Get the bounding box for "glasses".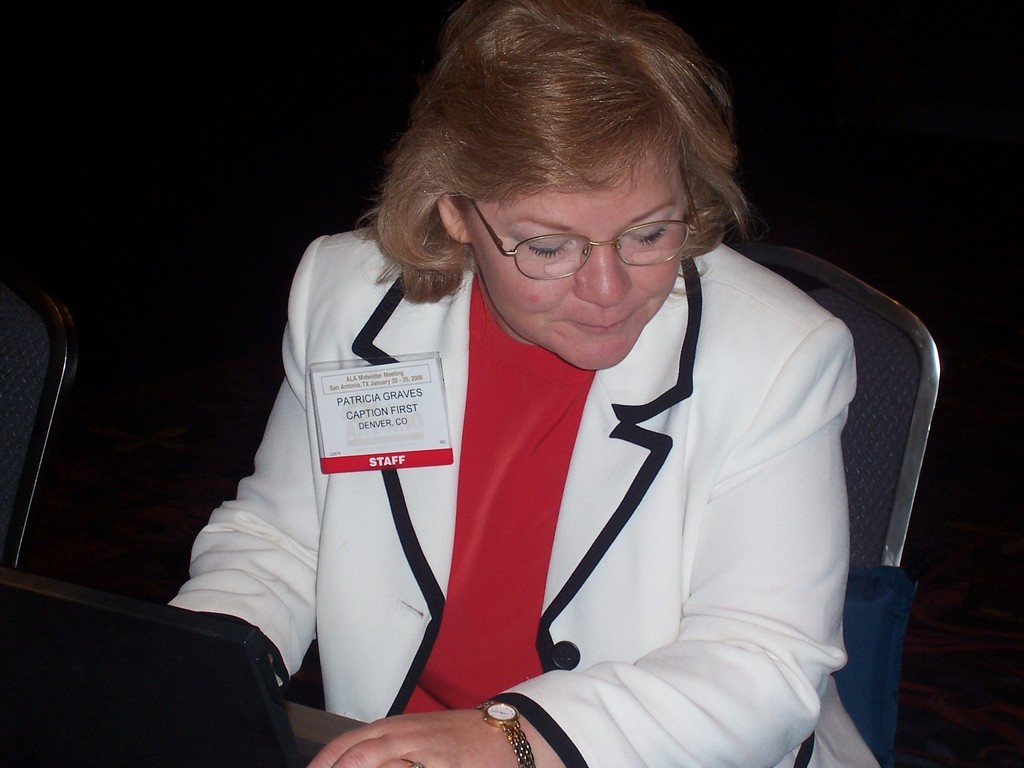
bbox=(460, 199, 712, 282).
